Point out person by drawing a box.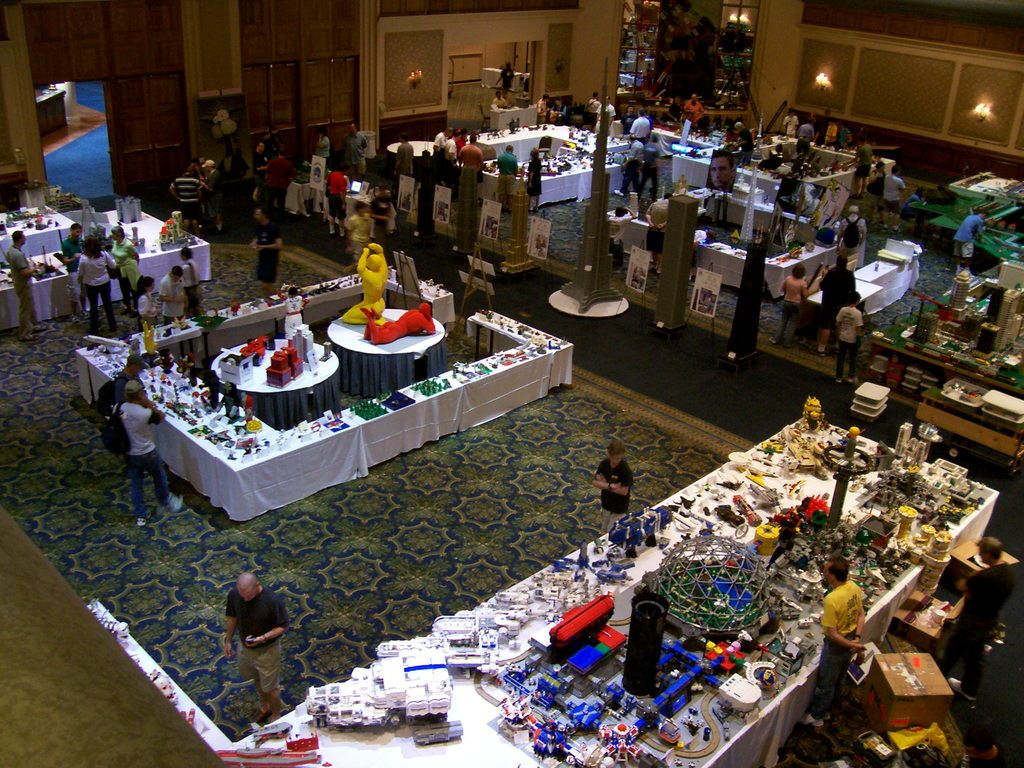
491 143 525 208.
